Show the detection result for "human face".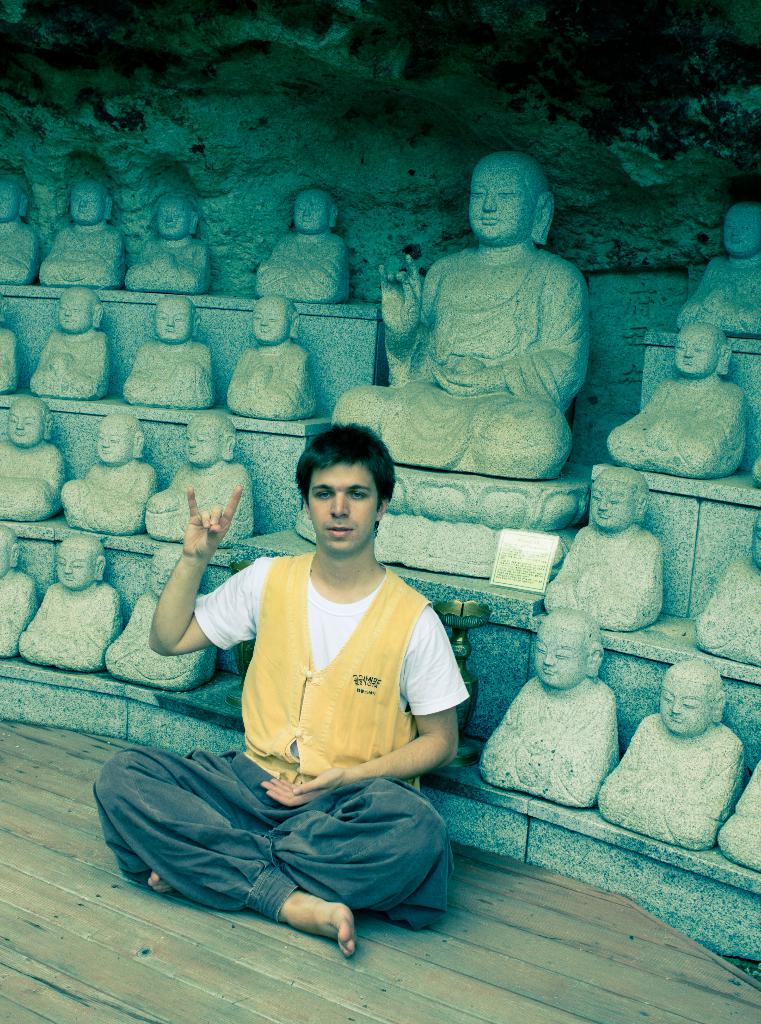
[left=160, top=202, right=190, bottom=237].
